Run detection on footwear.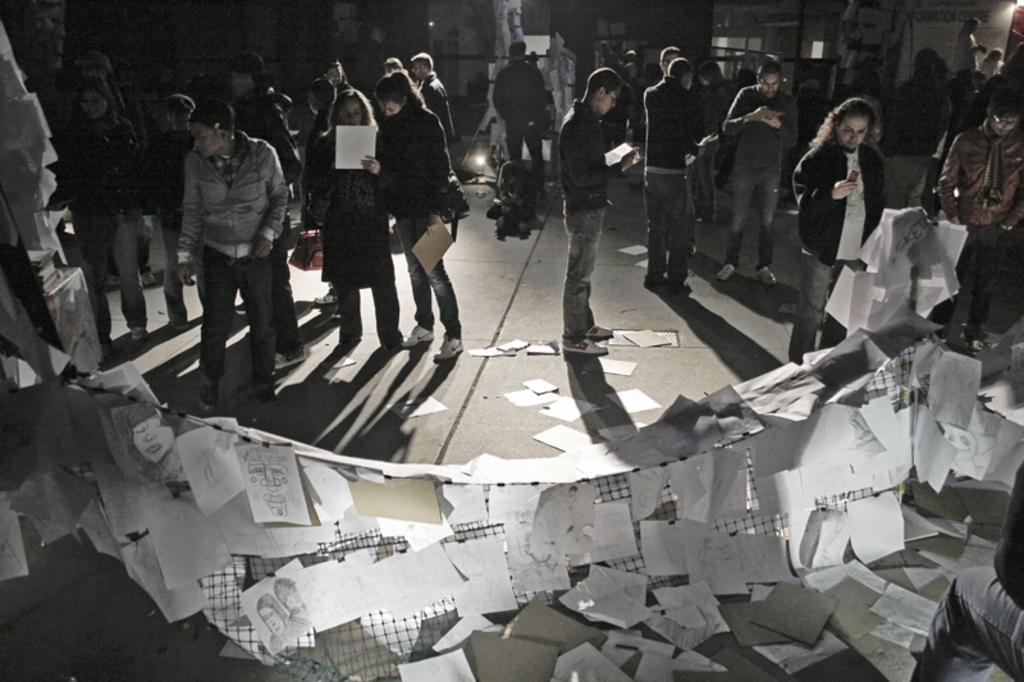
Result: <bbox>434, 333, 465, 363</bbox>.
